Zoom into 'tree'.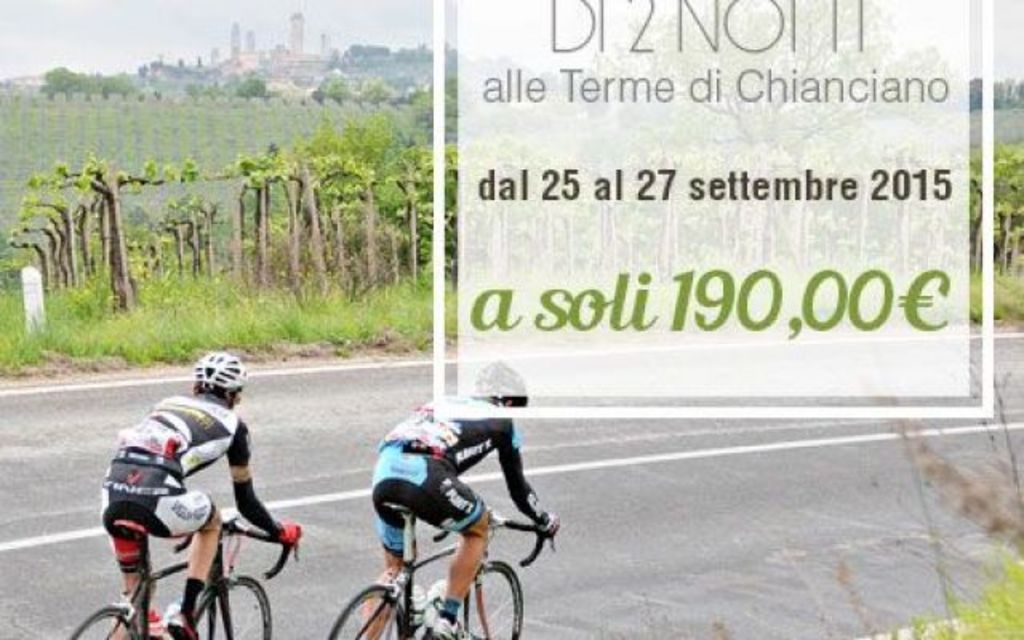
Zoom target: (237, 77, 267, 106).
